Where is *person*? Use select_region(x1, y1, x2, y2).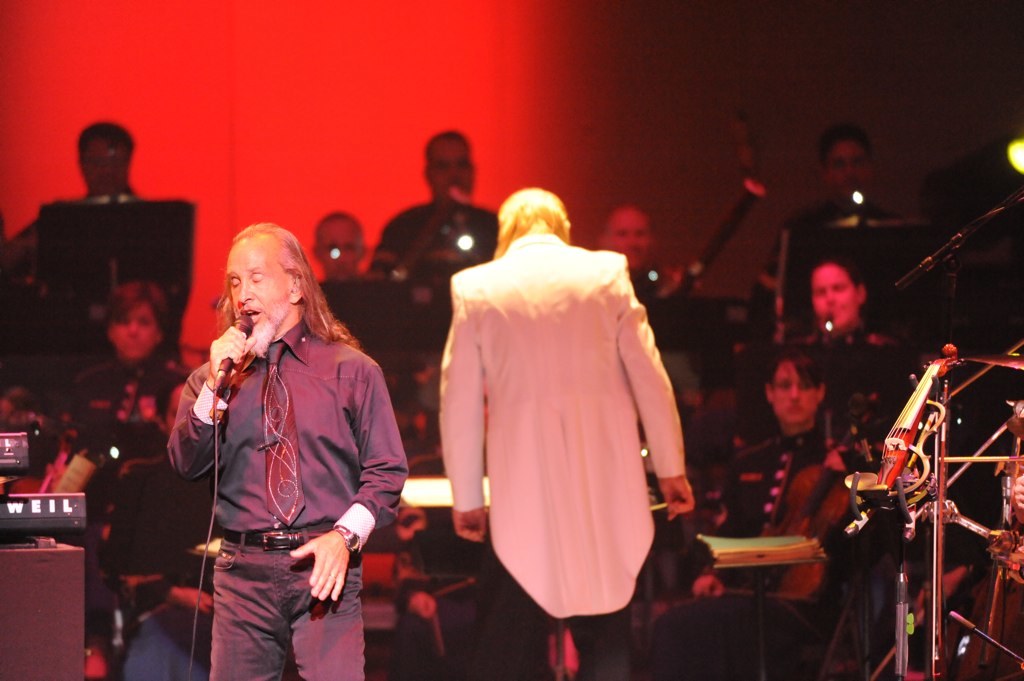
select_region(692, 349, 895, 680).
